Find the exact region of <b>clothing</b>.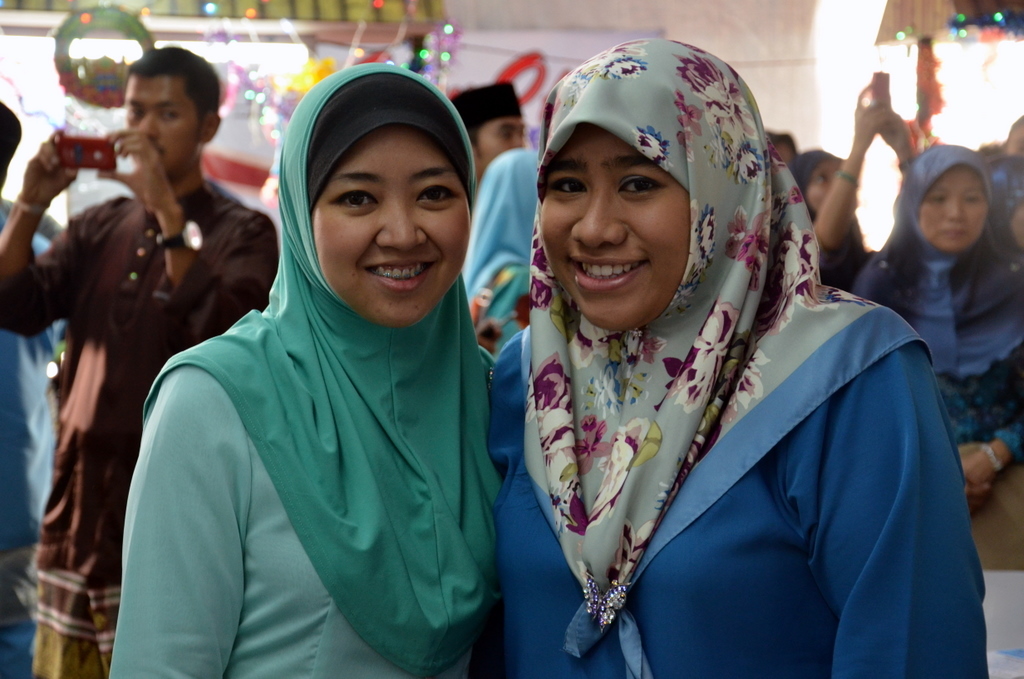
Exact region: [989,144,1023,260].
